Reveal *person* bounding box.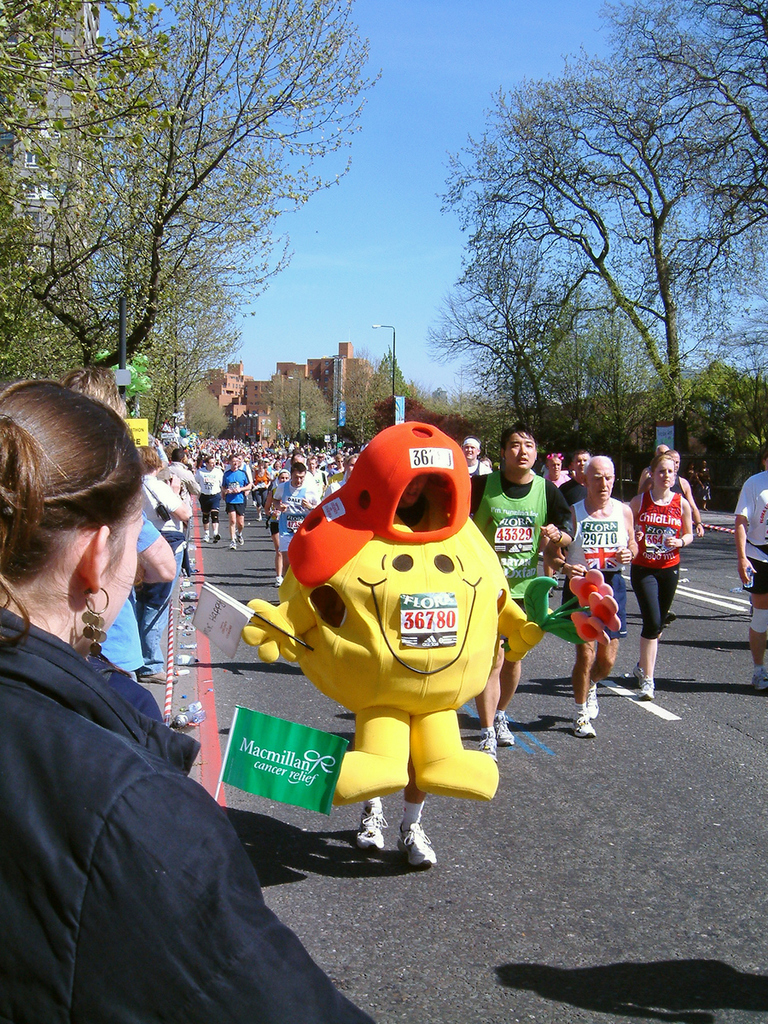
Revealed: select_region(0, 379, 379, 1023).
